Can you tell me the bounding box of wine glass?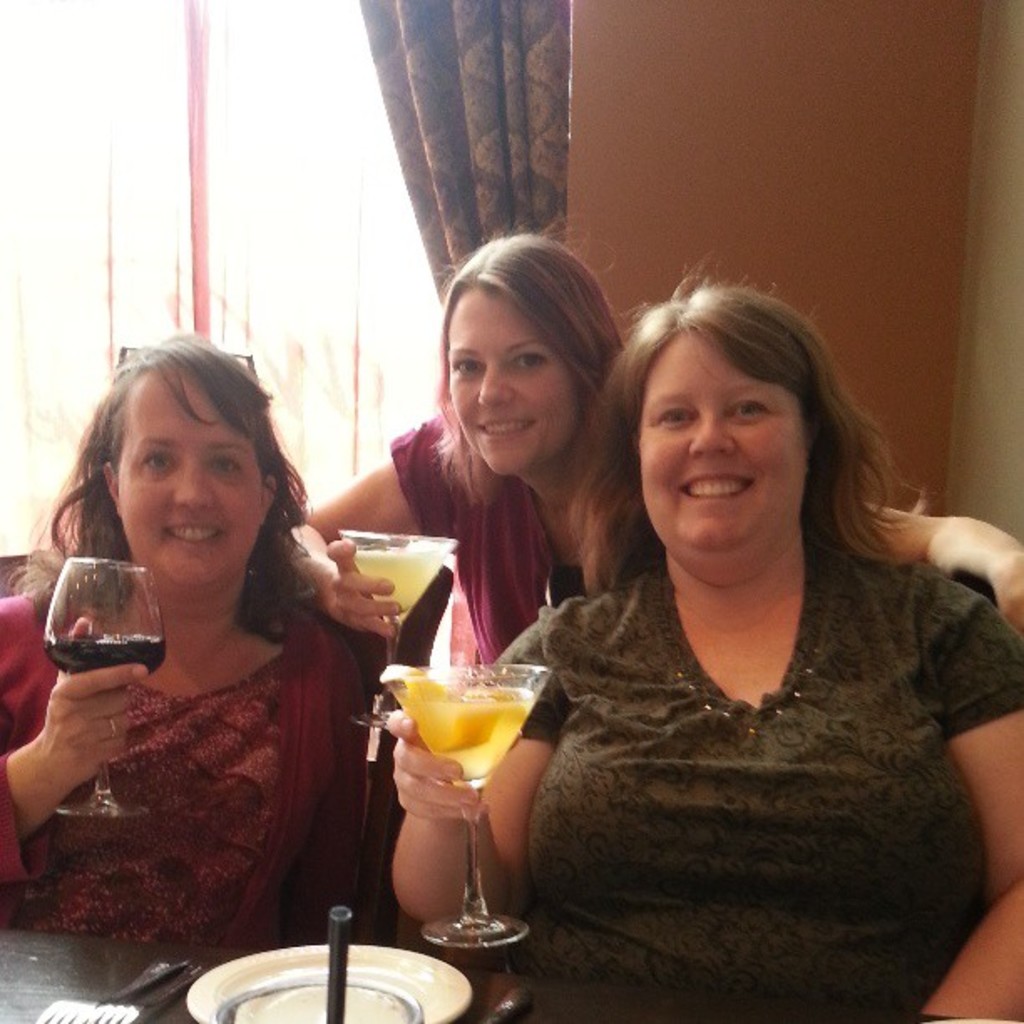
select_region(42, 556, 167, 820).
